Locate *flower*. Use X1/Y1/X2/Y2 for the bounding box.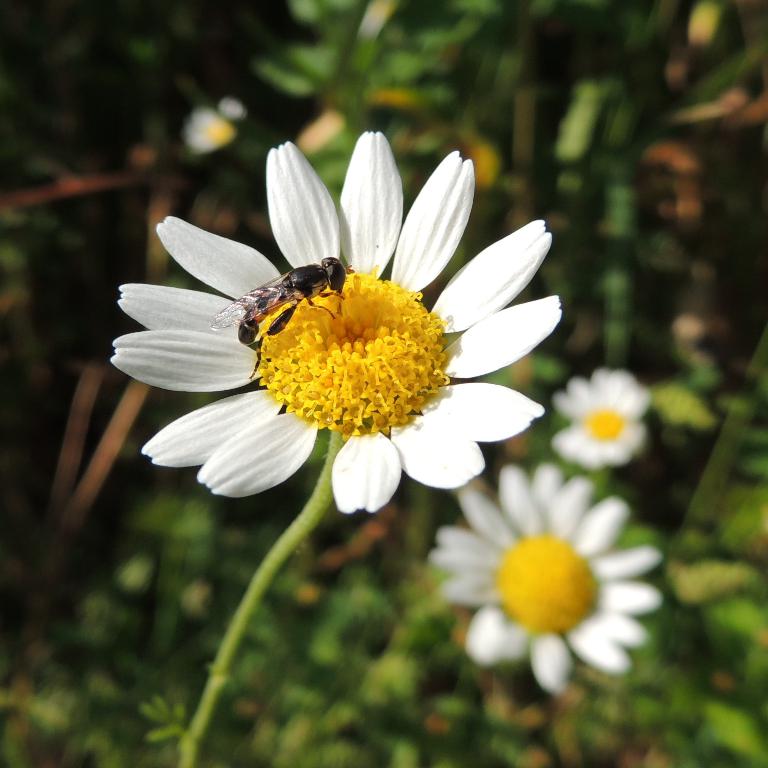
552/366/650/473.
